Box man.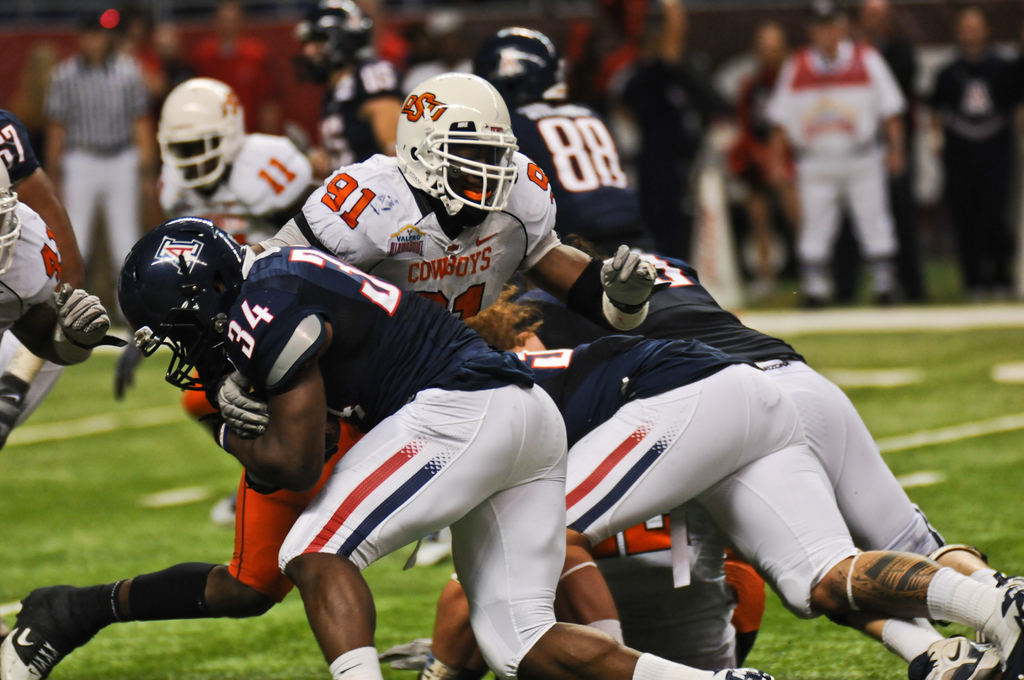
0:106:86:293.
